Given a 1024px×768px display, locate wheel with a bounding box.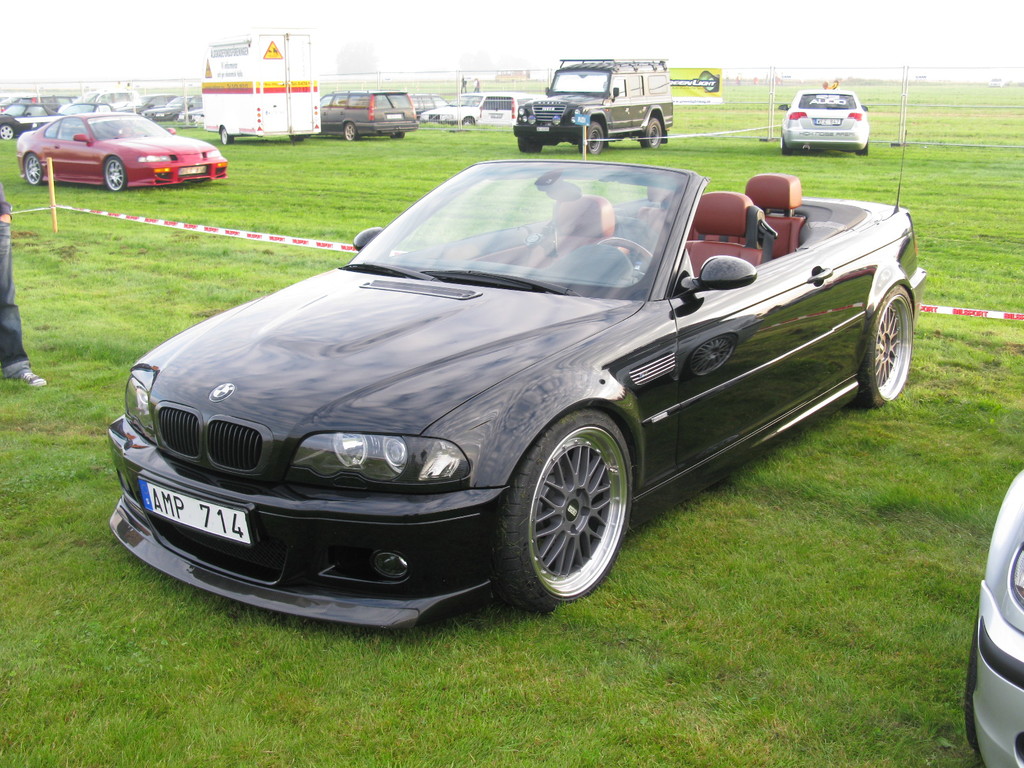
Located: [left=26, top=150, right=46, bottom=188].
